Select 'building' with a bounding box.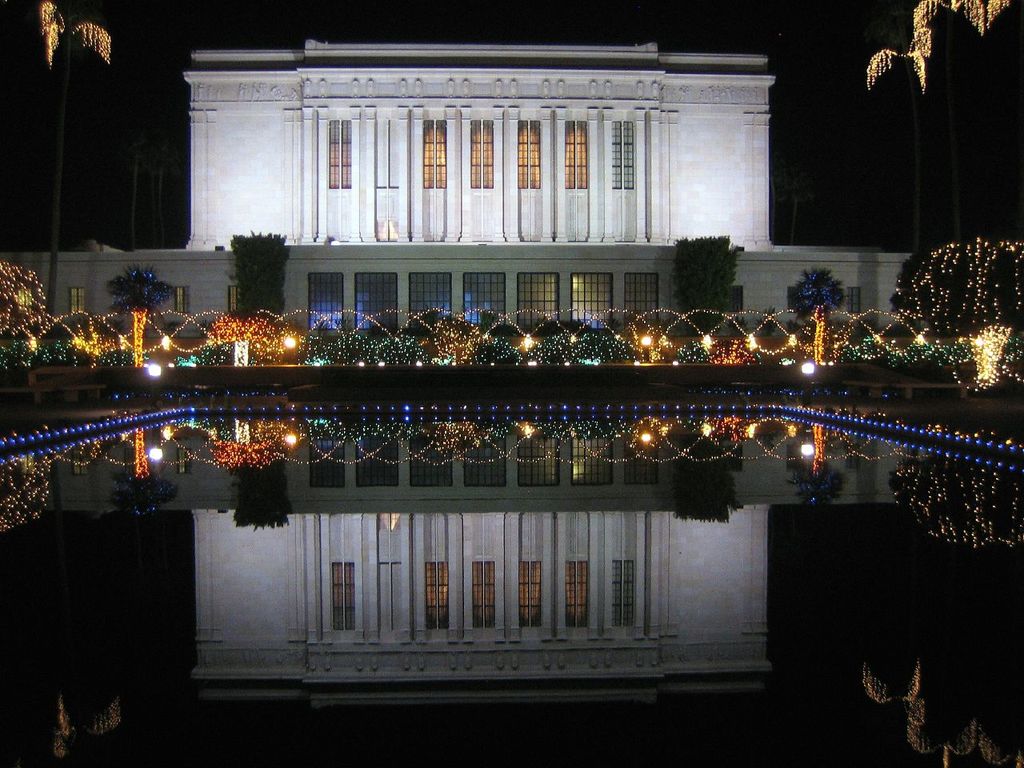
(x1=0, y1=38, x2=930, y2=344).
